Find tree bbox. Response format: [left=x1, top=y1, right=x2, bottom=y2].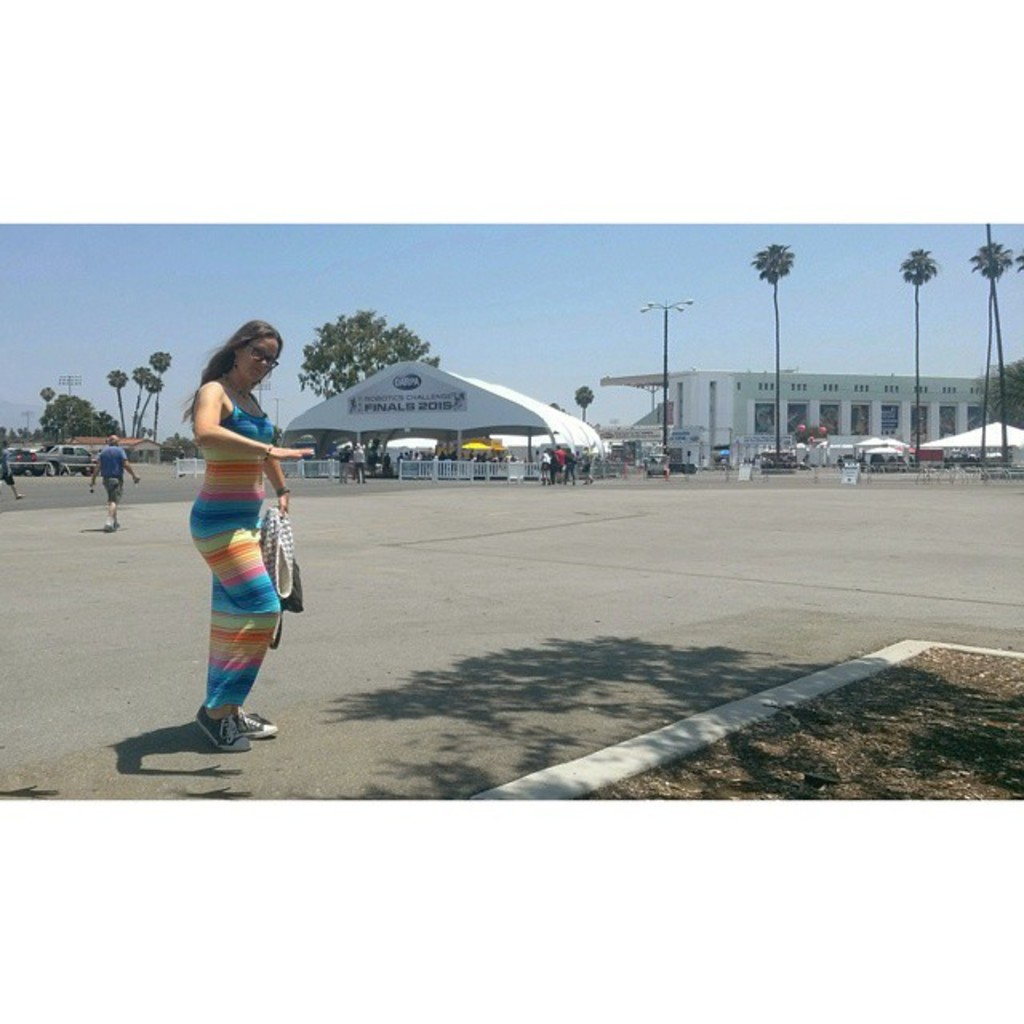
[left=966, top=237, right=1022, bottom=454].
